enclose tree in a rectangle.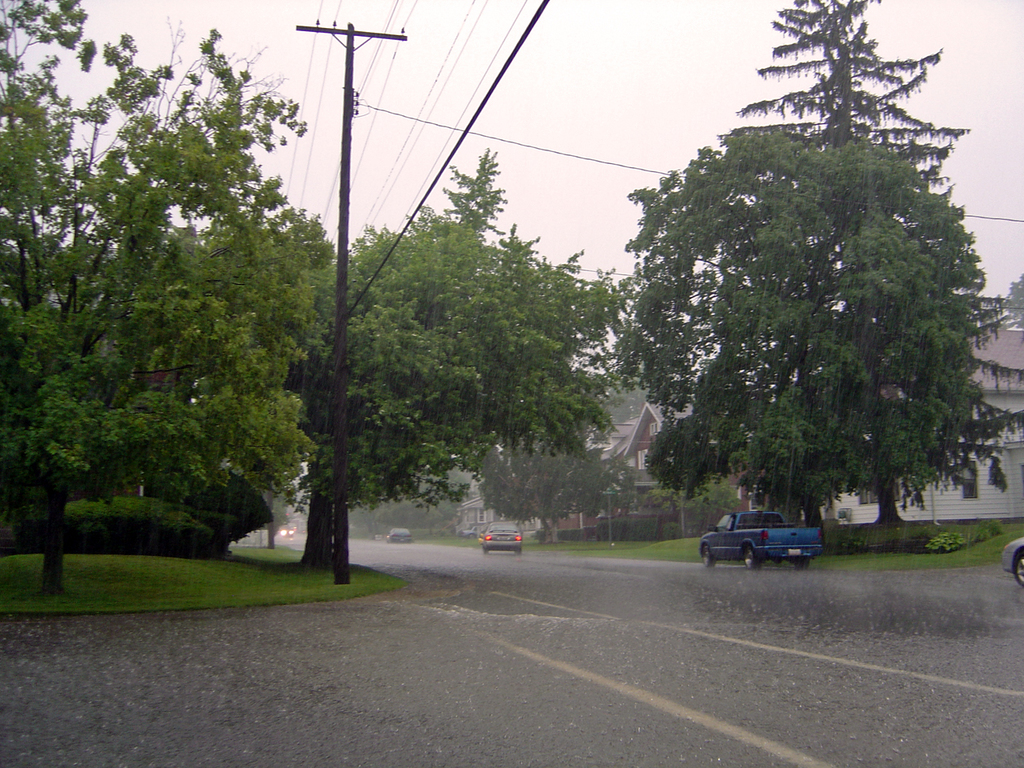
left=623, top=0, right=1023, bottom=547.
